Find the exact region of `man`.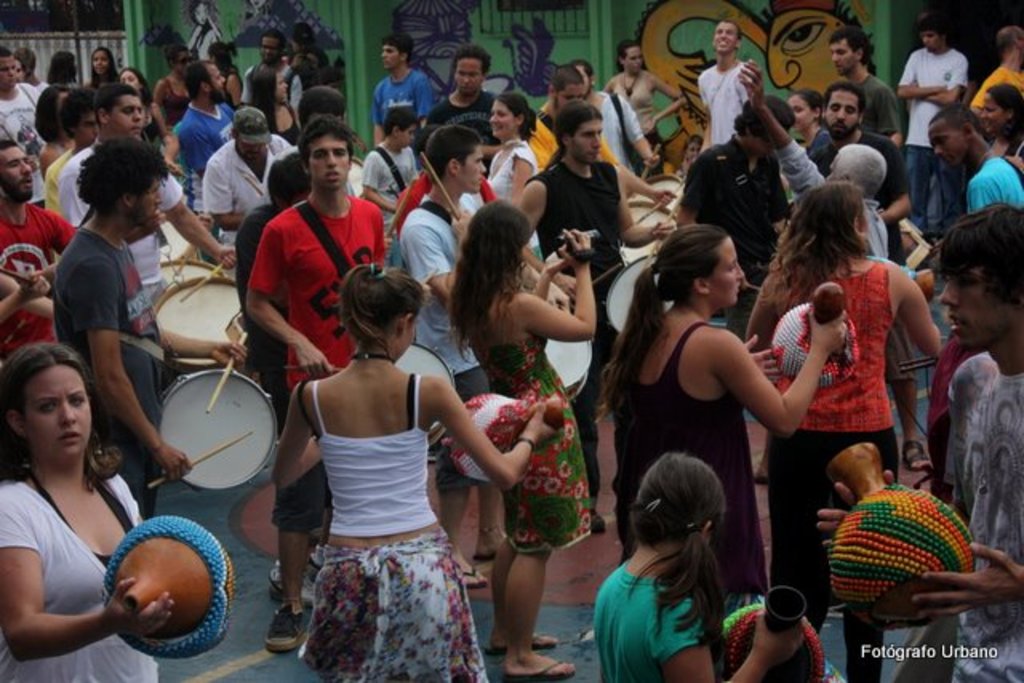
Exact region: Rect(248, 112, 387, 651).
